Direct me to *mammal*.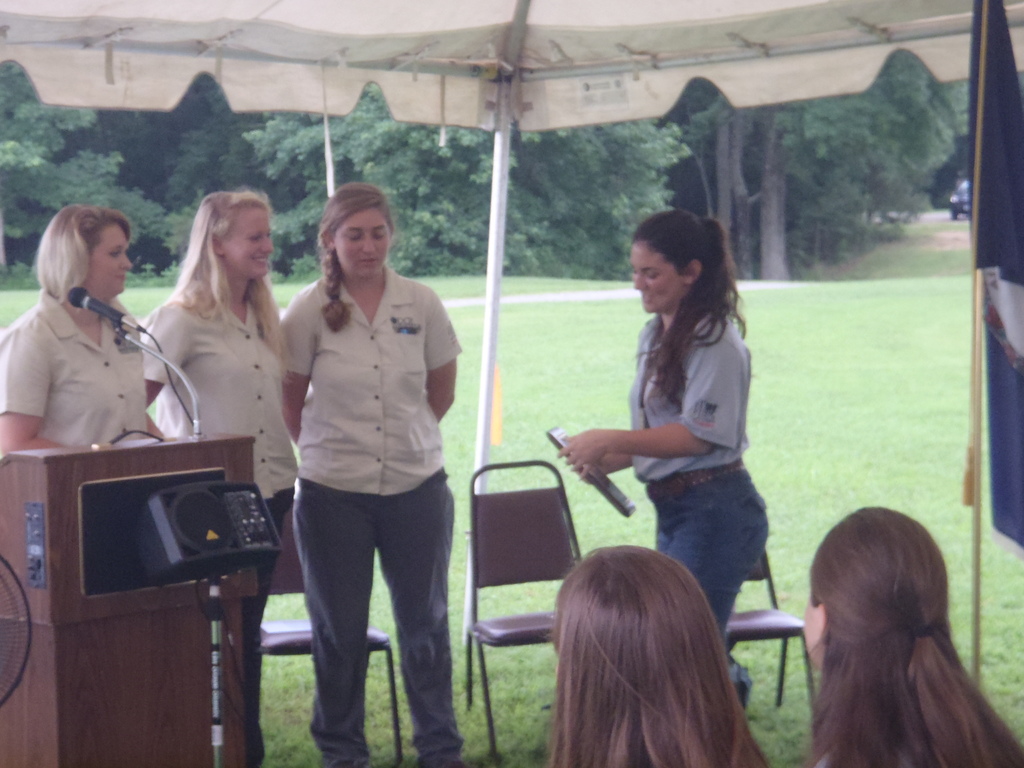
Direction: <bbox>548, 540, 769, 767</bbox>.
